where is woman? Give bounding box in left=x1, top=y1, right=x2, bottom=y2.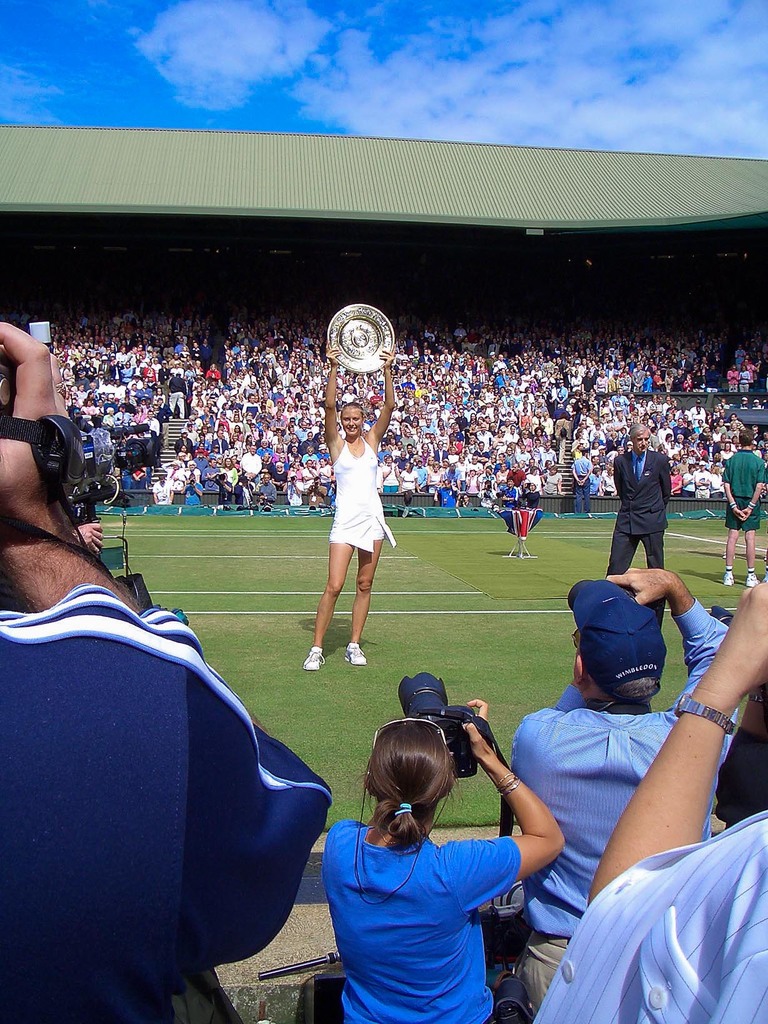
left=499, top=463, right=502, bottom=477.
